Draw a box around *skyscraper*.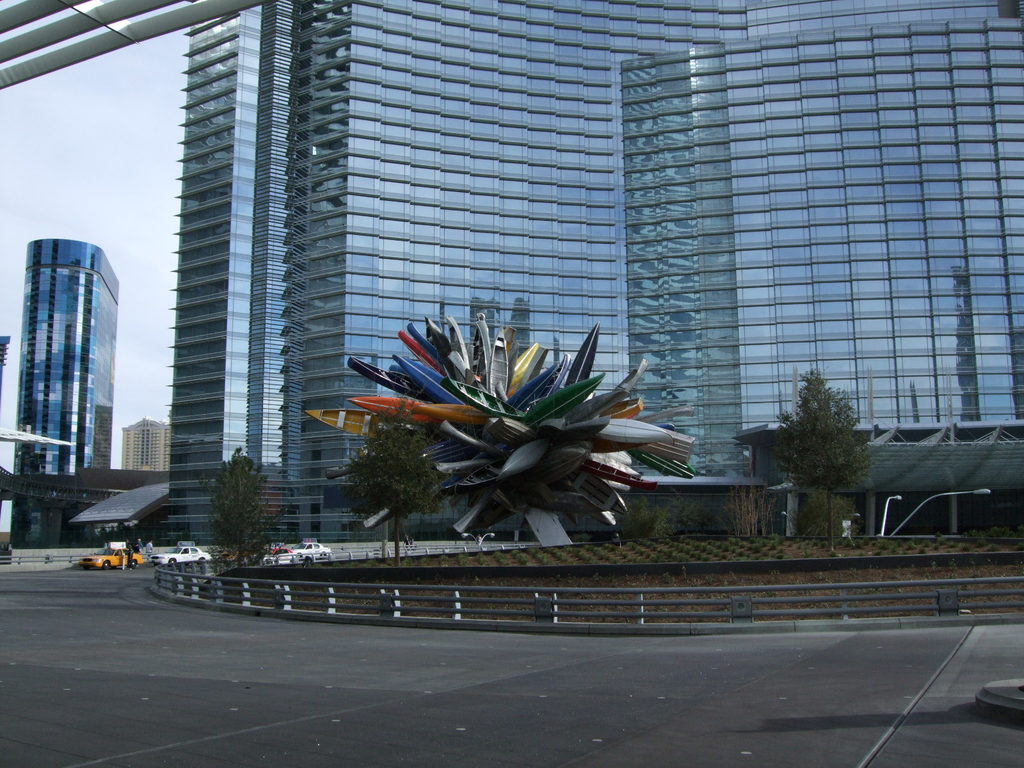
[7,238,119,549].
